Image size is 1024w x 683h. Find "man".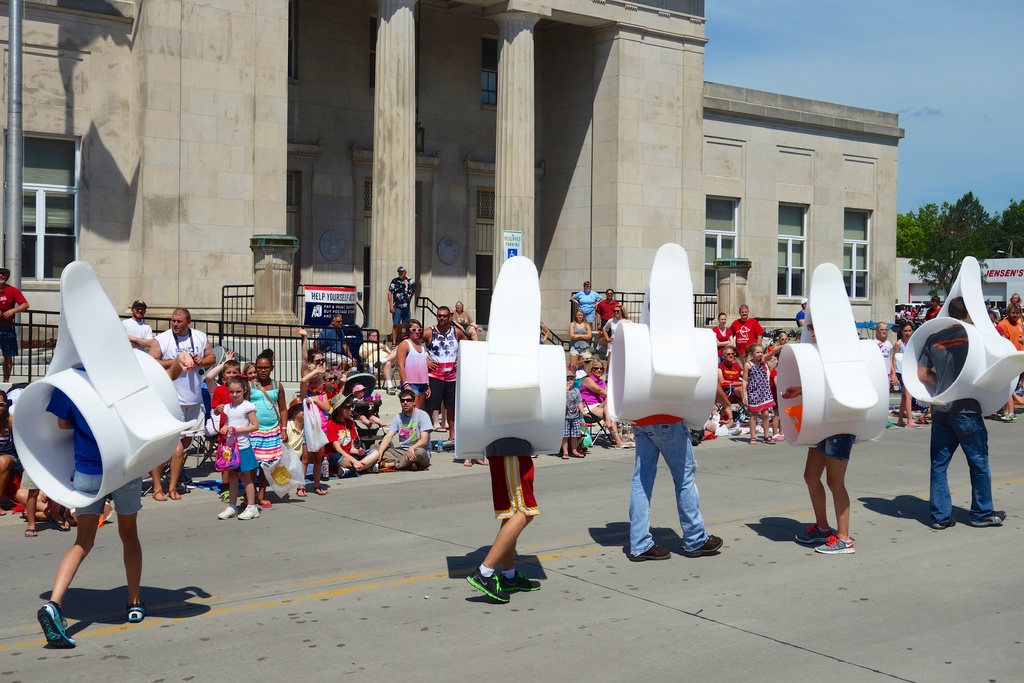
{"left": 0, "top": 266, "right": 31, "bottom": 384}.
